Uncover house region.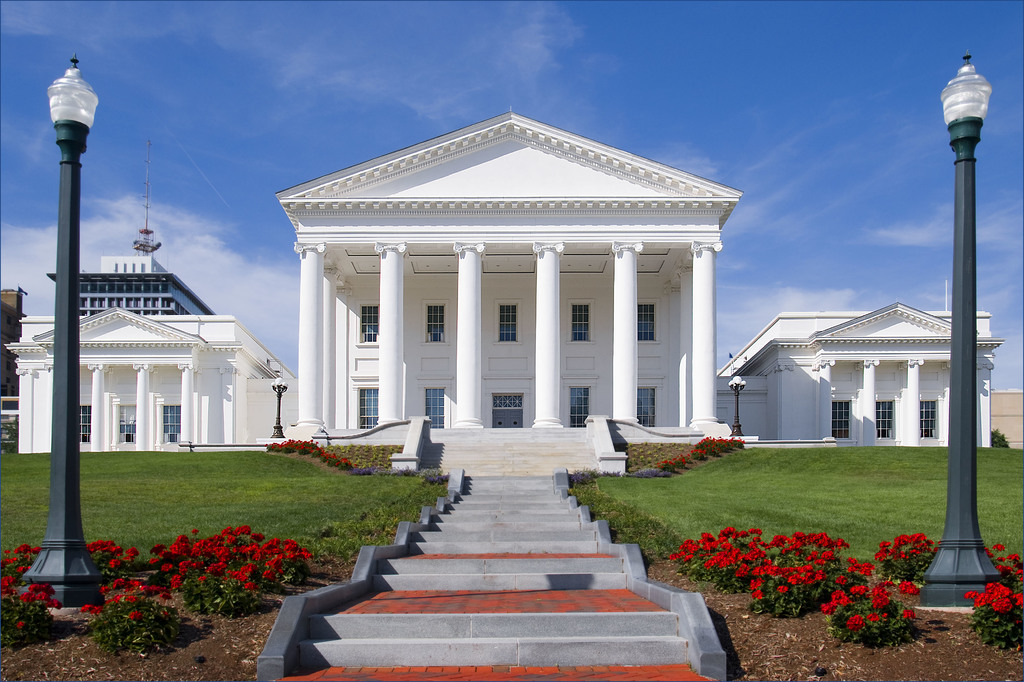
Uncovered: (38, 241, 221, 313).
